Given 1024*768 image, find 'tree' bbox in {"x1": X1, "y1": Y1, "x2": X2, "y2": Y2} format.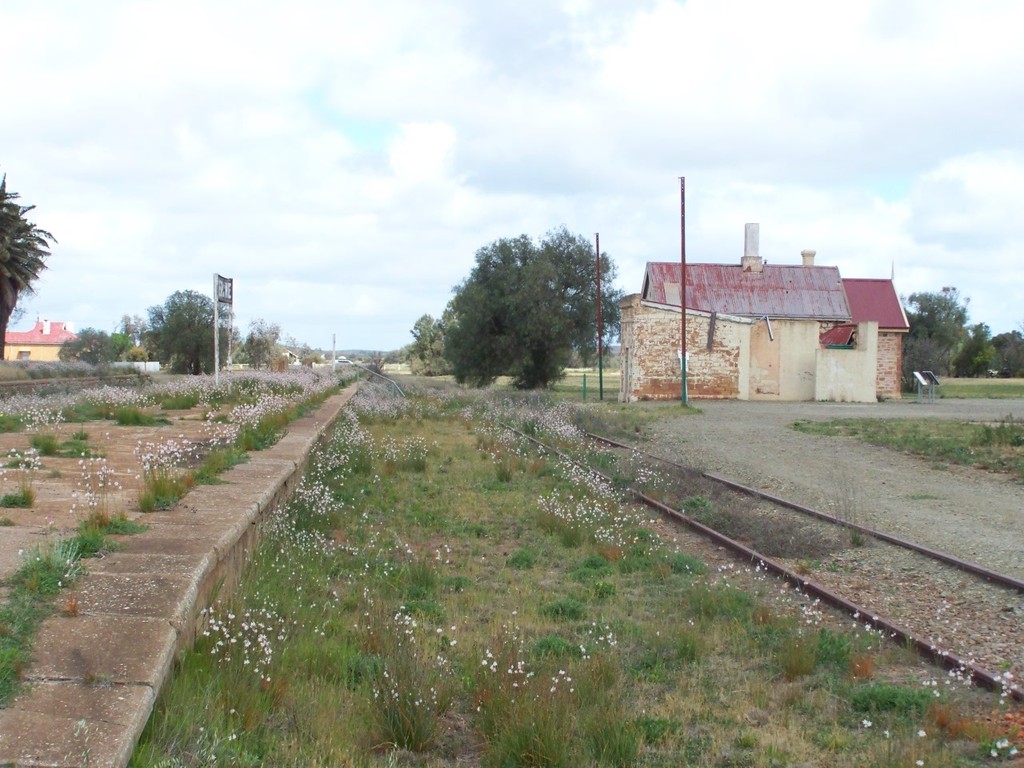
{"x1": 0, "y1": 171, "x2": 57, "y2": 363}.
